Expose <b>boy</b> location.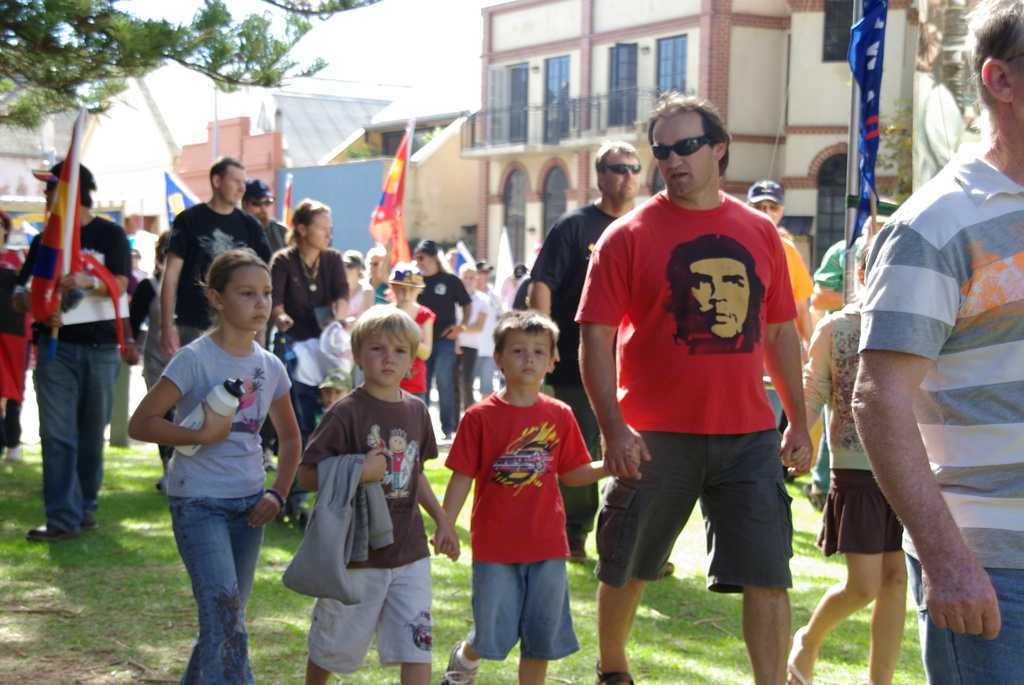
Exposed at <box>295,301,460,684</box>.
